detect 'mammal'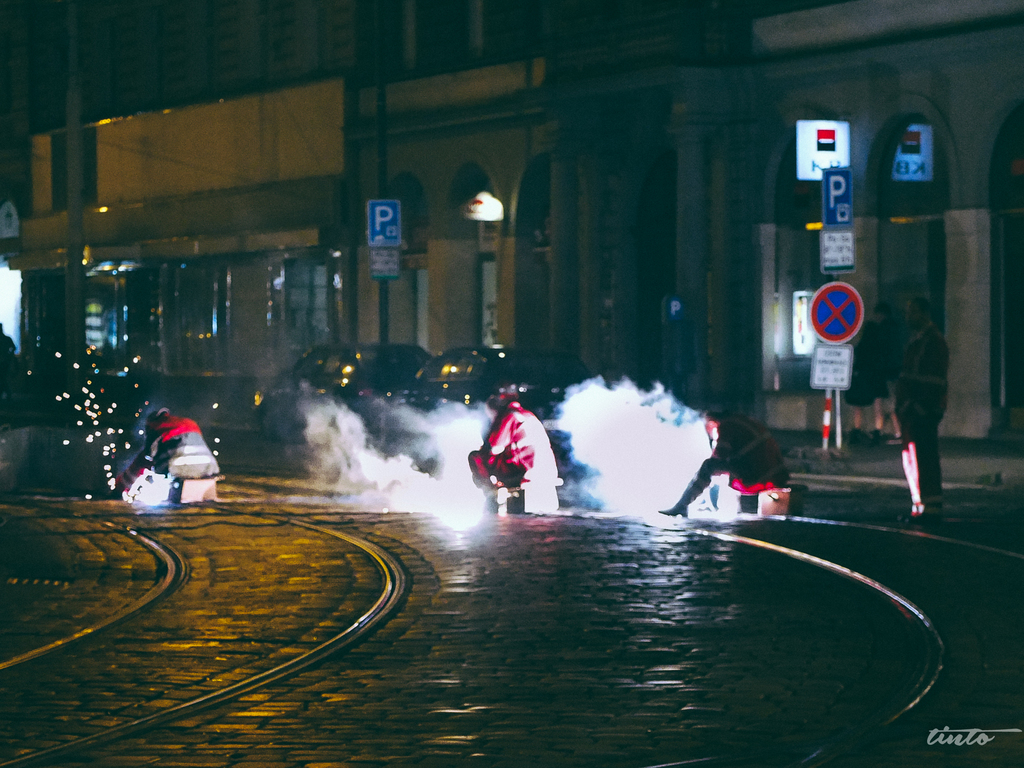
x1=479 y1=402 x2=564 y2=525
